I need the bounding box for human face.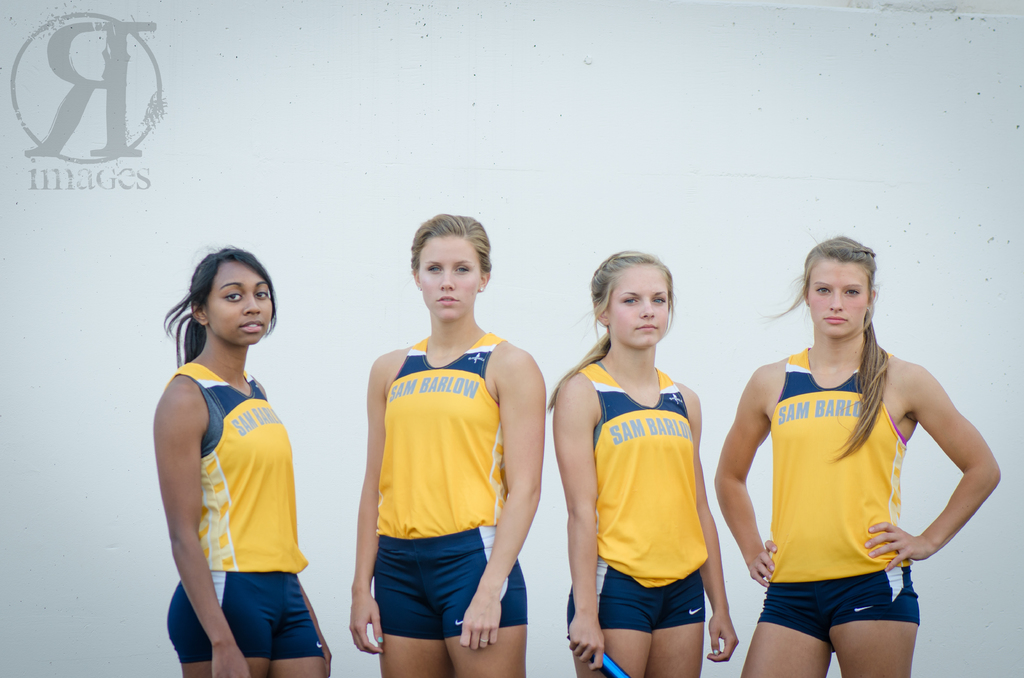
Here it is: bbox=[609, 266, 668, 348].
